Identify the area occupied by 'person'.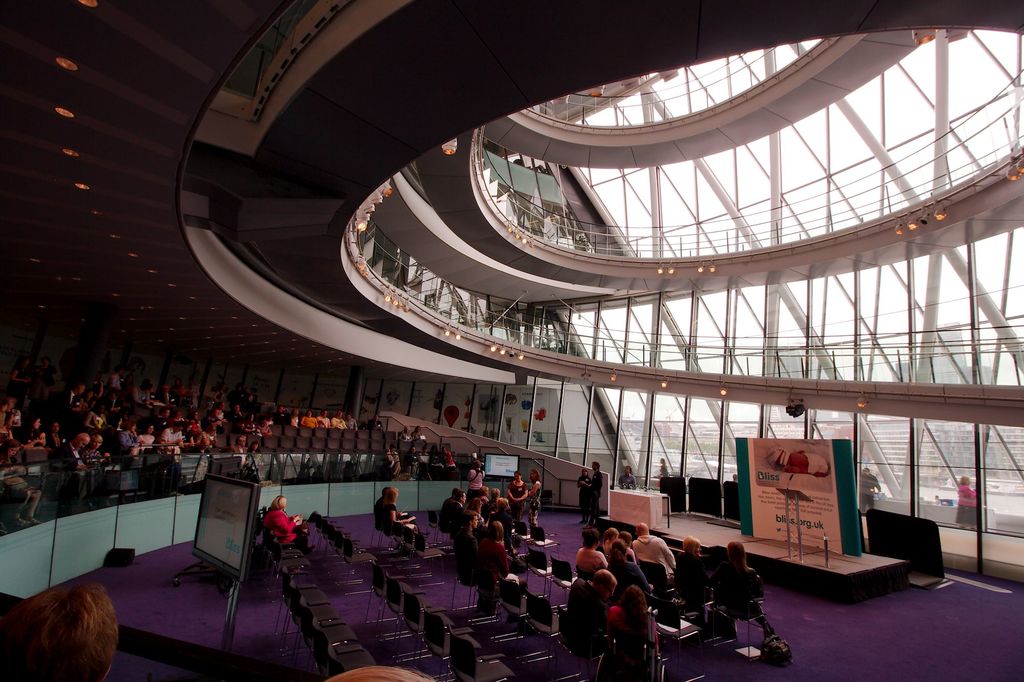
Area: <region>859, 468, 883, 514</region>.
